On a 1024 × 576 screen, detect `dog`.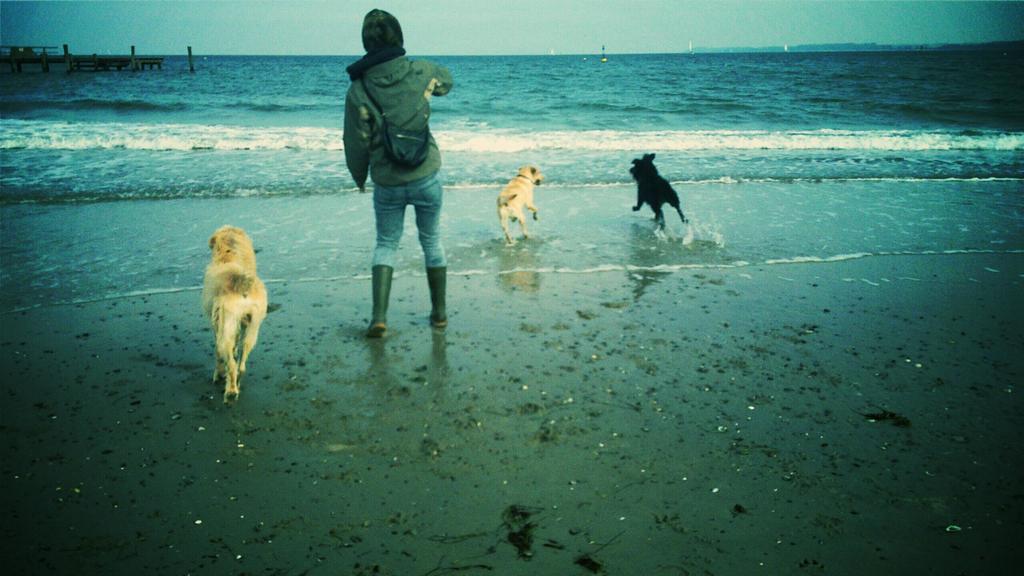
[496, 167, 547, 246].
